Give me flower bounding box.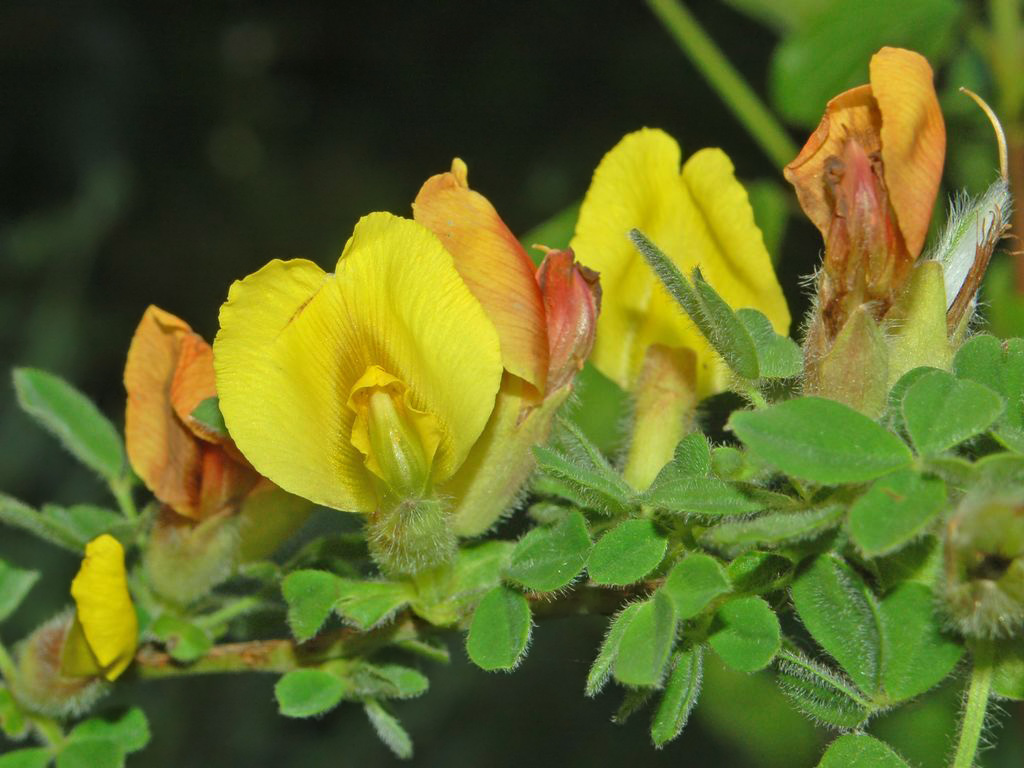
[left=196, top=177, right=583, bottom=559].
